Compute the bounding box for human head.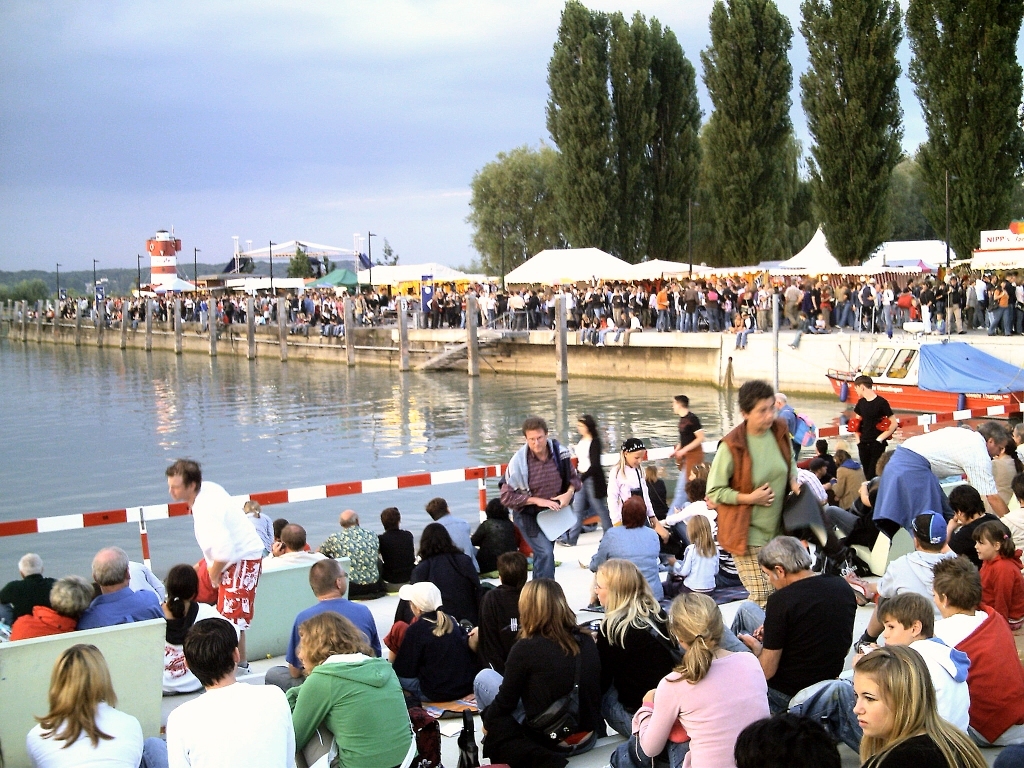
<box>621,440,647,467</box>.
